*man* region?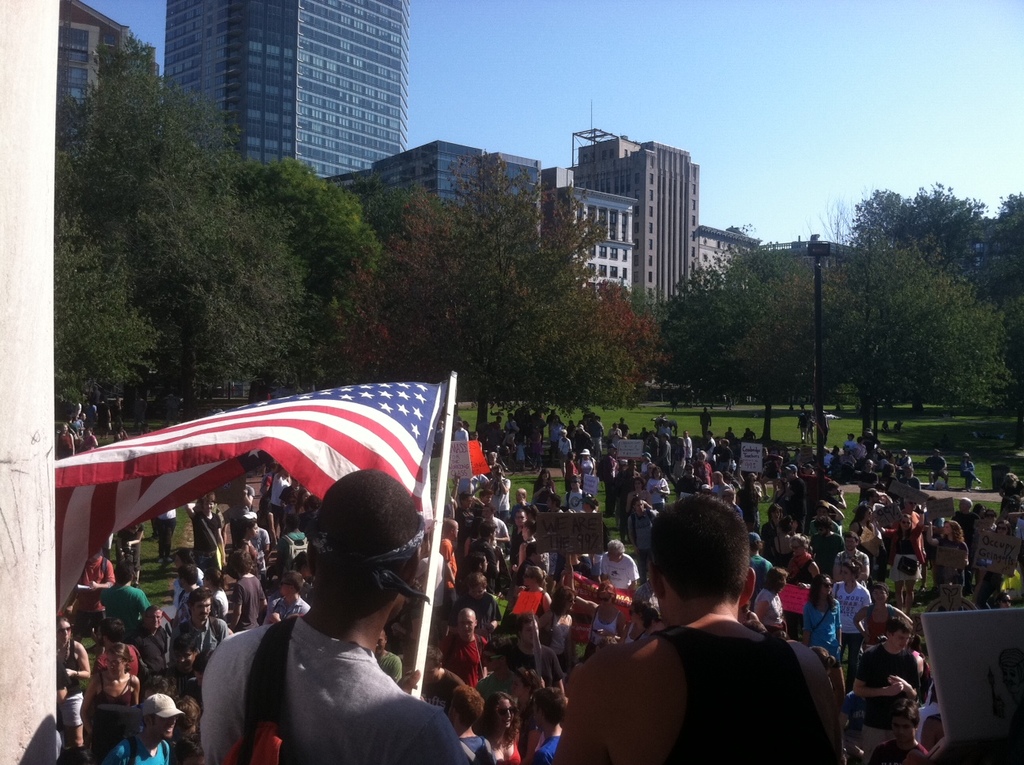
561:474:587:513
